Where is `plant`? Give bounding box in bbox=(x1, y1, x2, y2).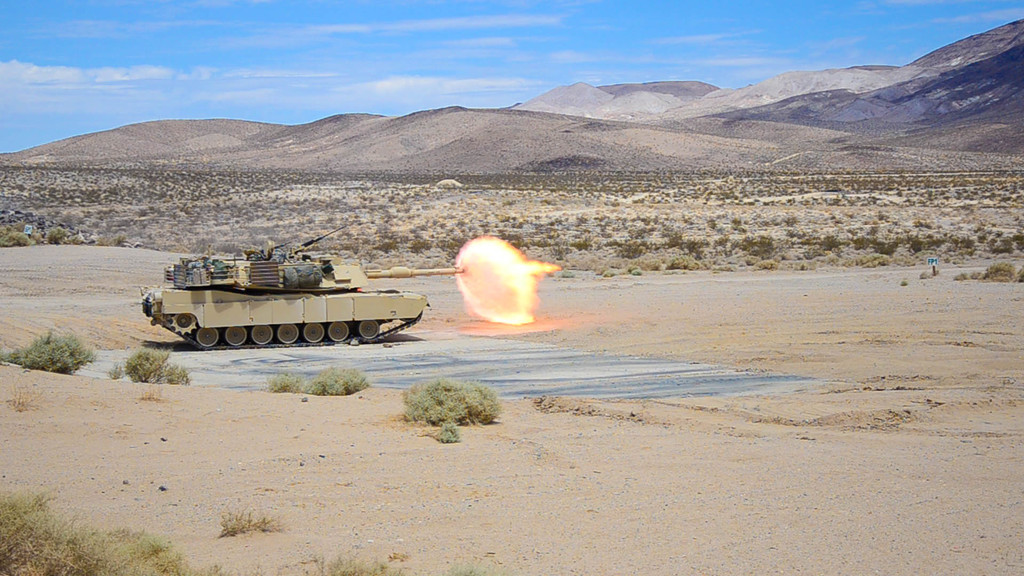
bbox=(265, 372, 301, 395).
